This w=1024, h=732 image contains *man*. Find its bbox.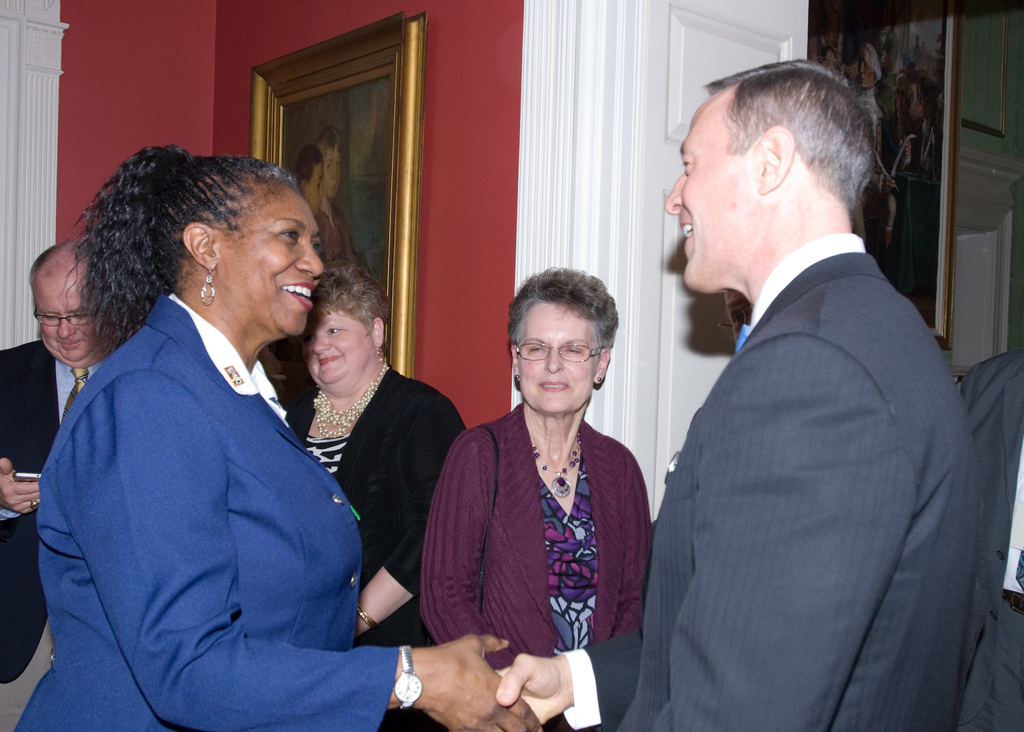
box(493, 56, 980, 731).
